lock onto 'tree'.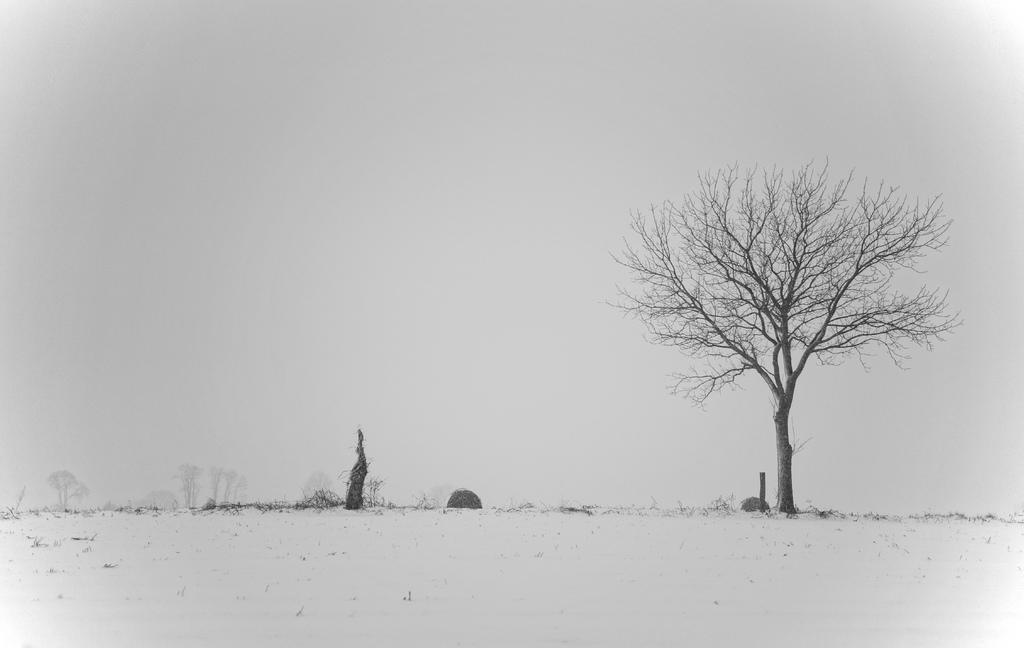
Locked: bbox=[632, 131, 948, 528].
